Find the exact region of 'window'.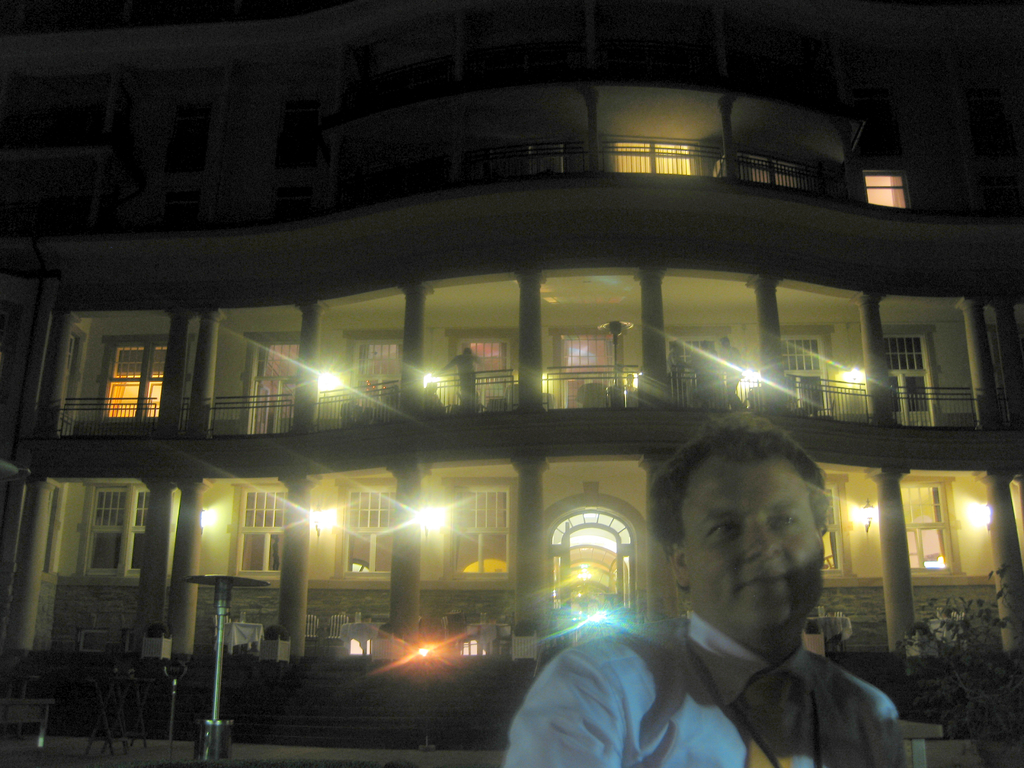
Exact region: bbox=[86, 483, 152, 573].
